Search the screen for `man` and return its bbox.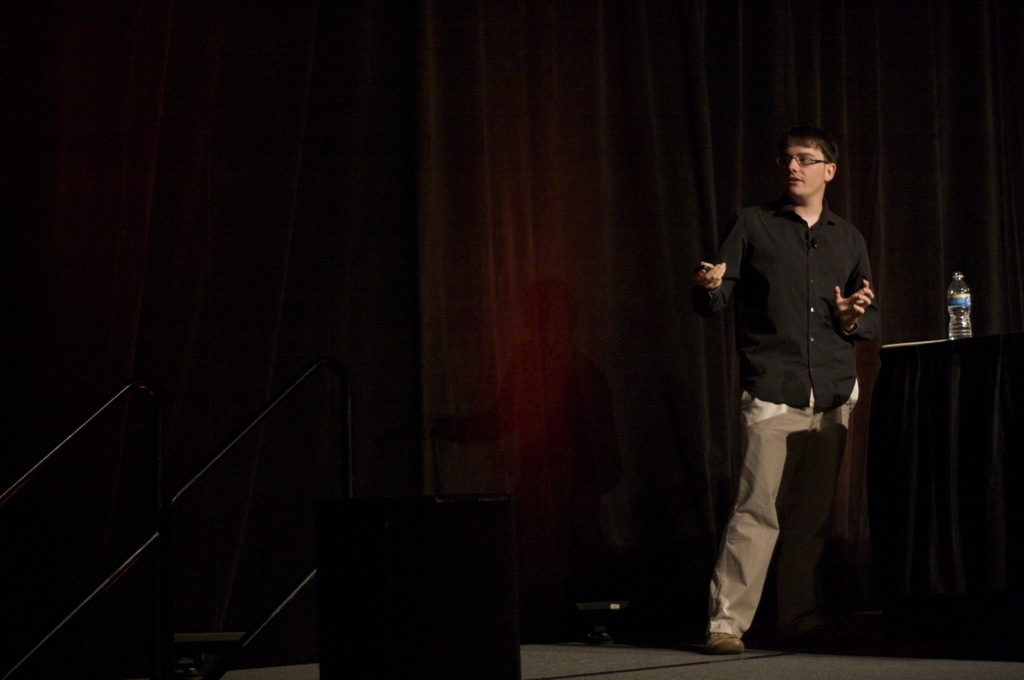
Found: (x1=706, y1=122, x2=896, y2=647).
